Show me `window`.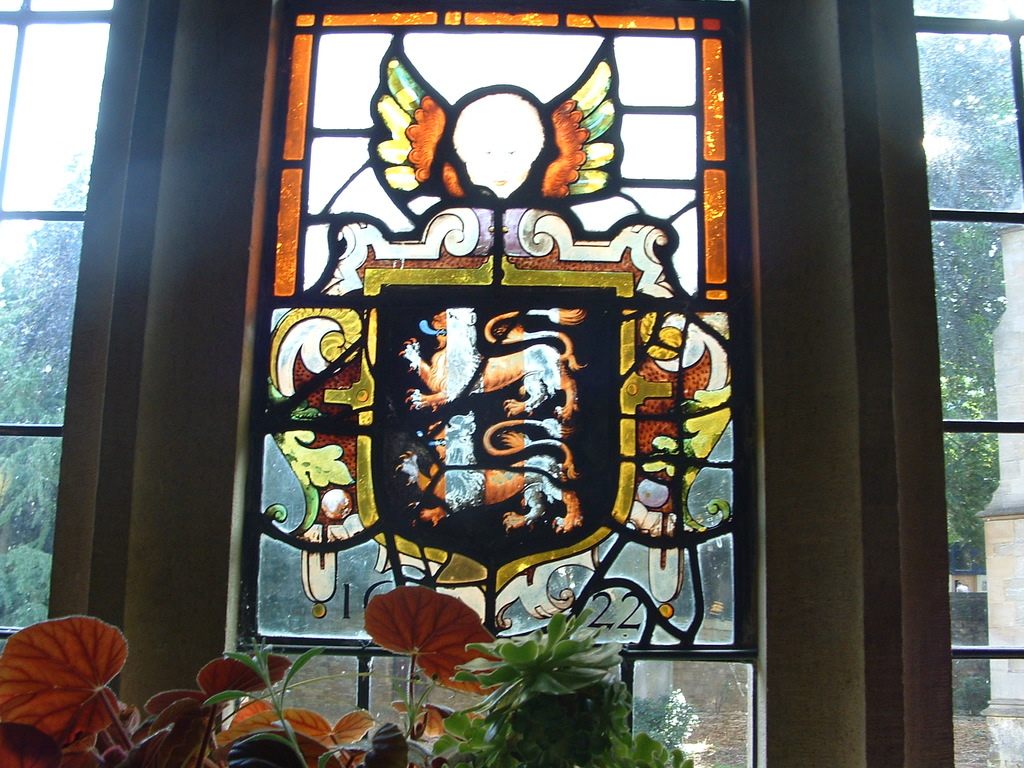
`window` is here: <box>222,3,753,767</box>.
